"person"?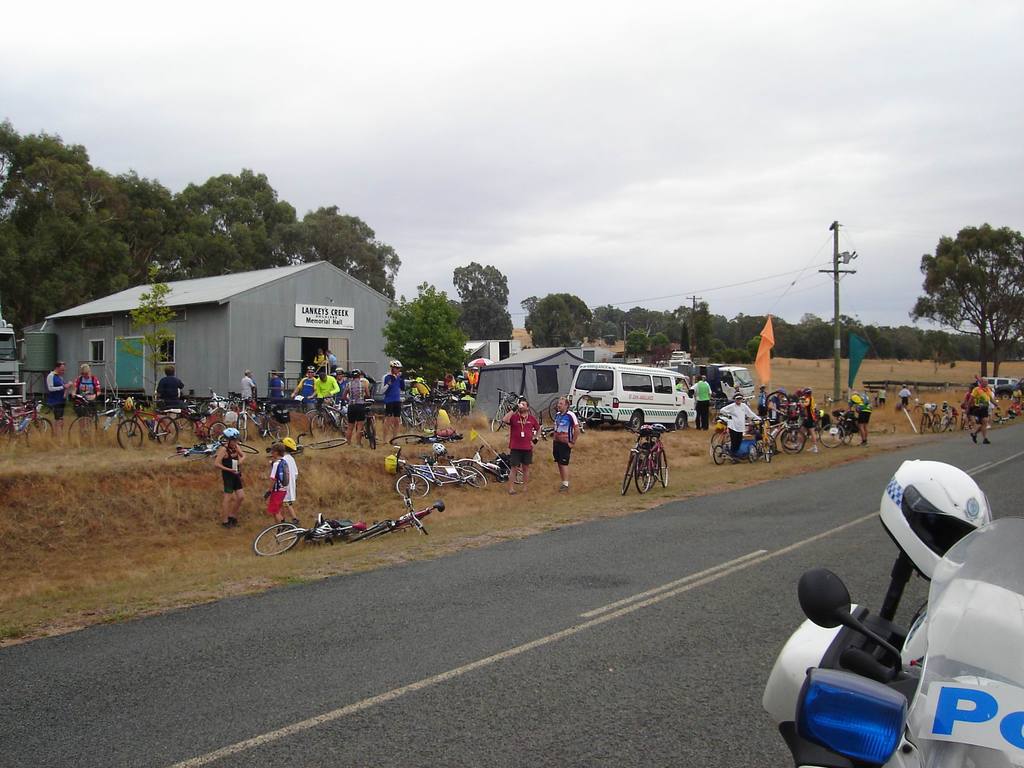
[673, 380, 684, 392]
